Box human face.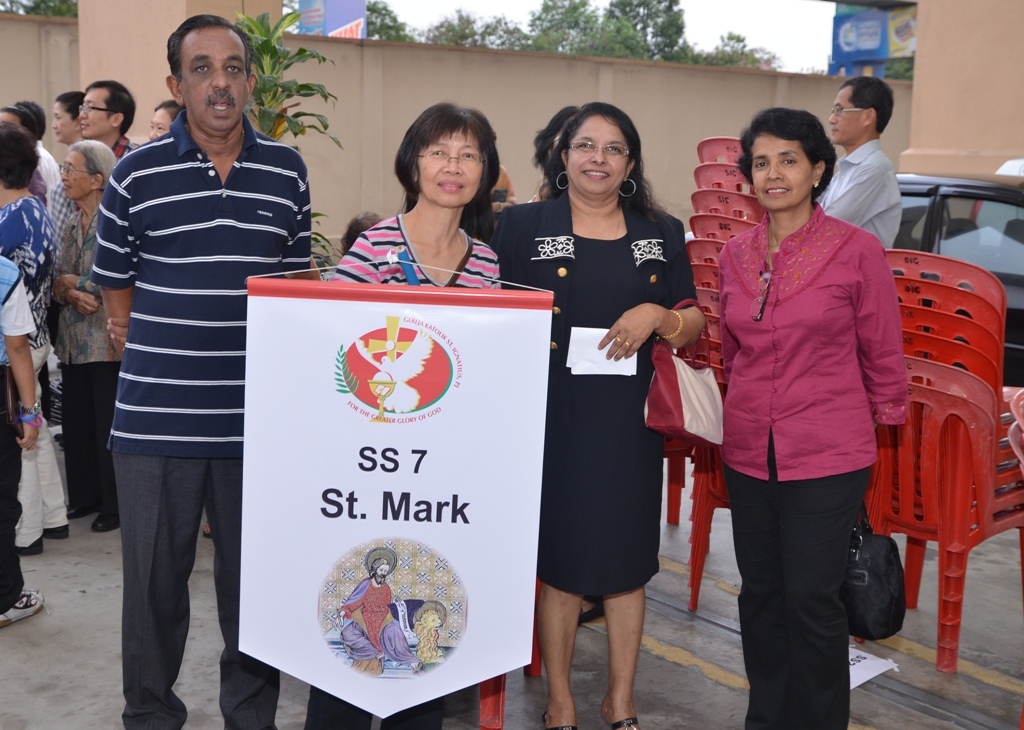
Rect(828, 89, 862, 144).
